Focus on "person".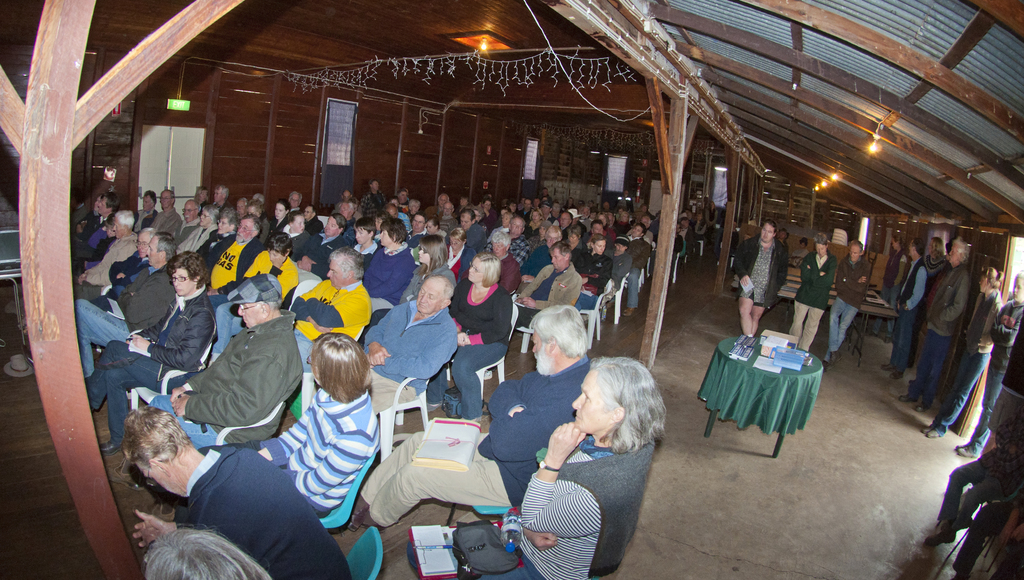
Focused at x1=822, y1=237, x2=868, y2=363.
